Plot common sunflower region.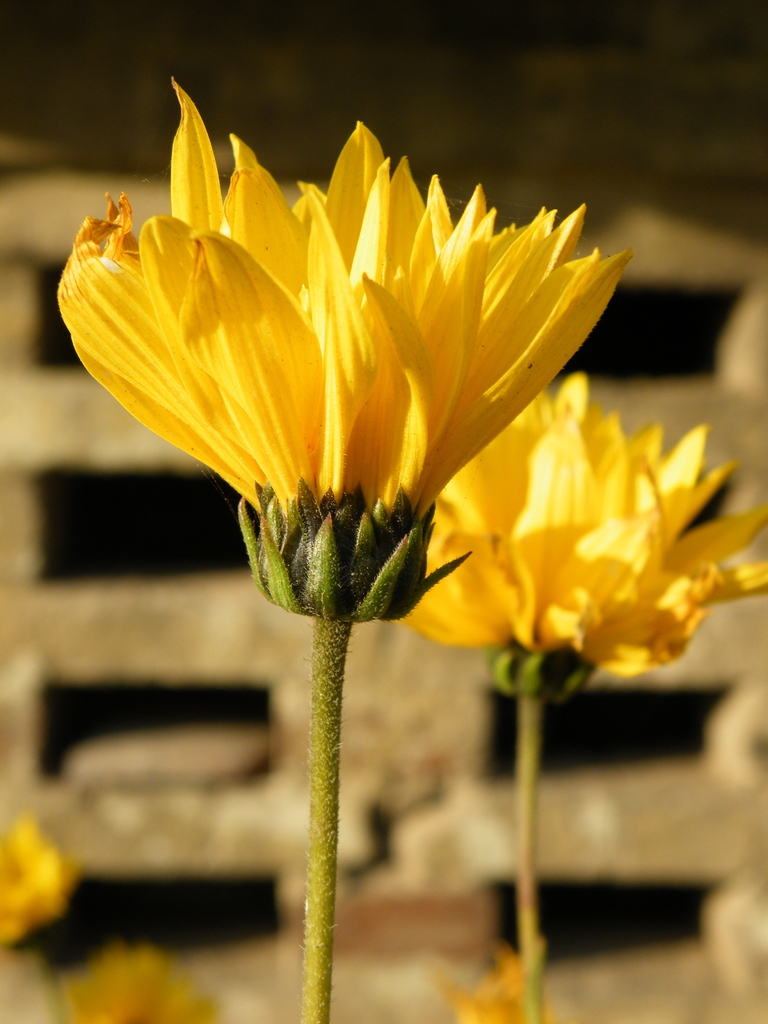
Plotted at l=425, t=390, r=767, b=1018.
